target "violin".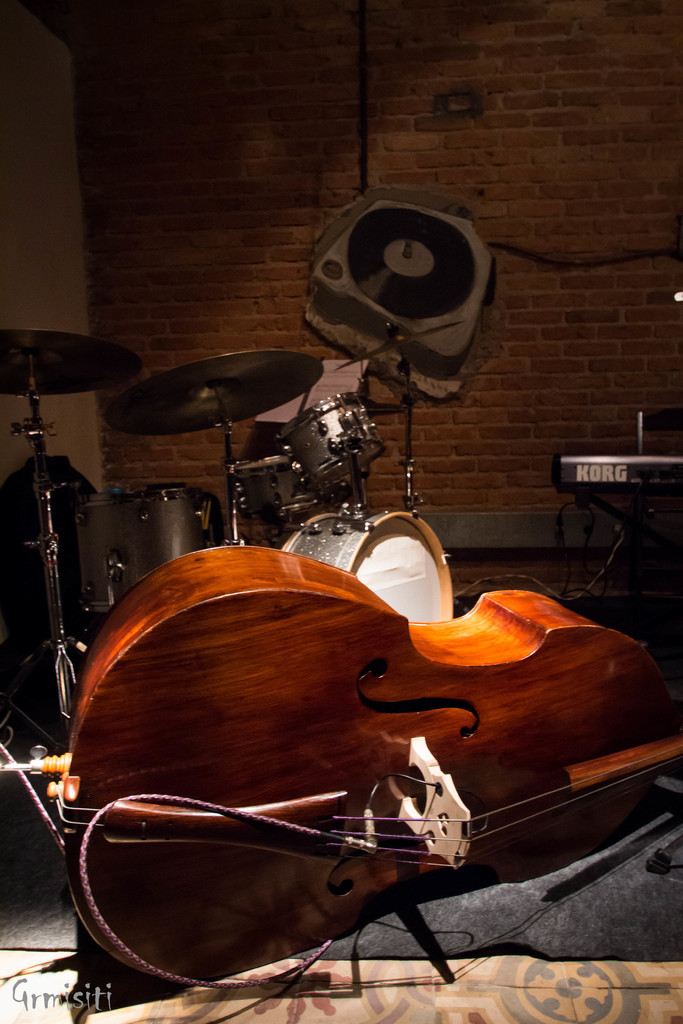
Target region: l=49, t=515, r=643, b=977.
